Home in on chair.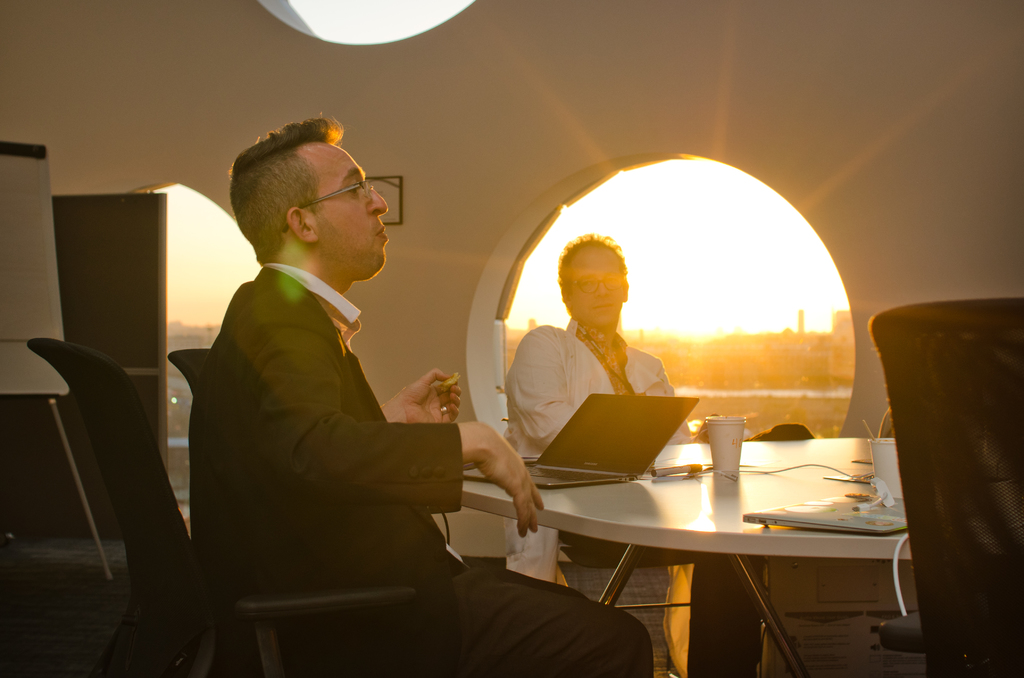
Homed in at [168,346,212,400].
